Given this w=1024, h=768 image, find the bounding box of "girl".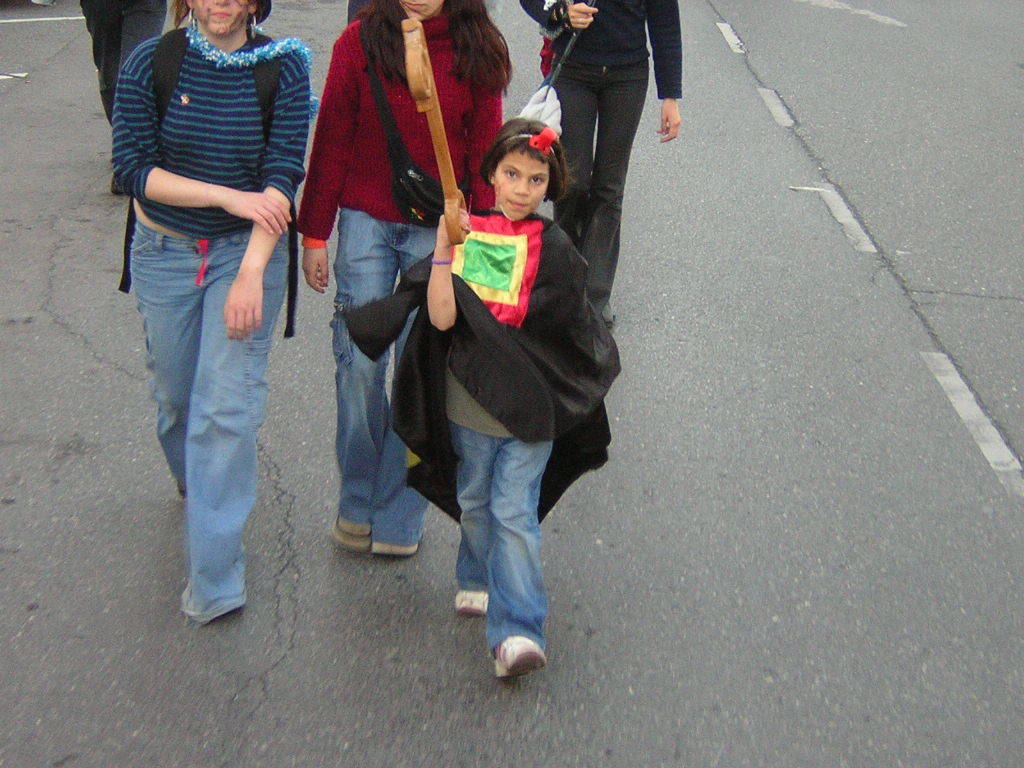
bbox=[103, 0, 318, 634].
